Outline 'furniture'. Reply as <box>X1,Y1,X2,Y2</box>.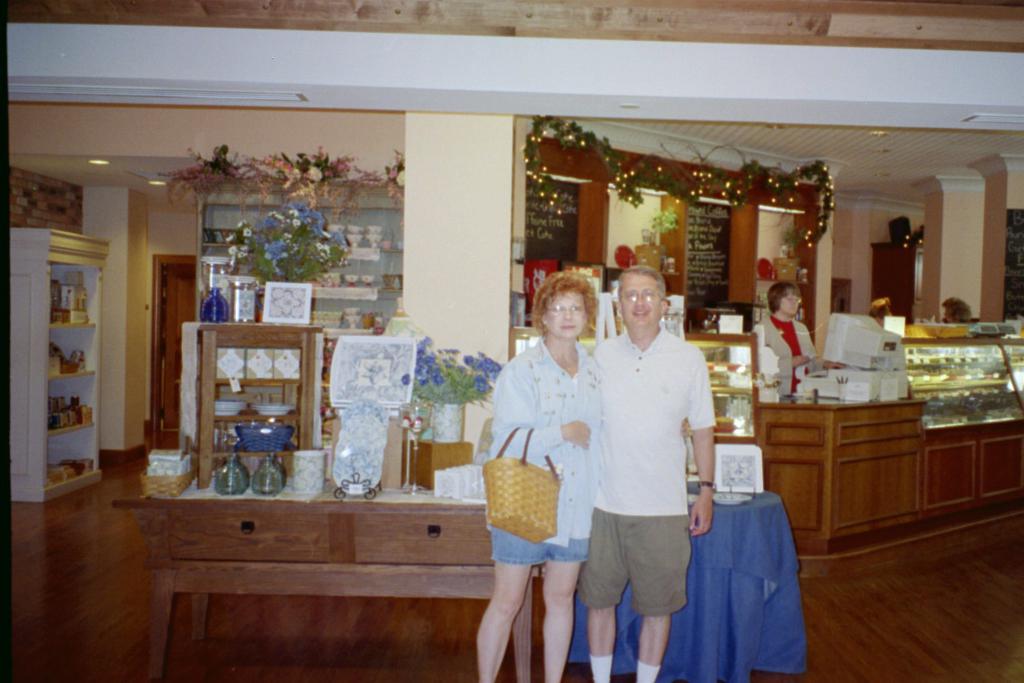
<box>10,225,111,504</box>.
